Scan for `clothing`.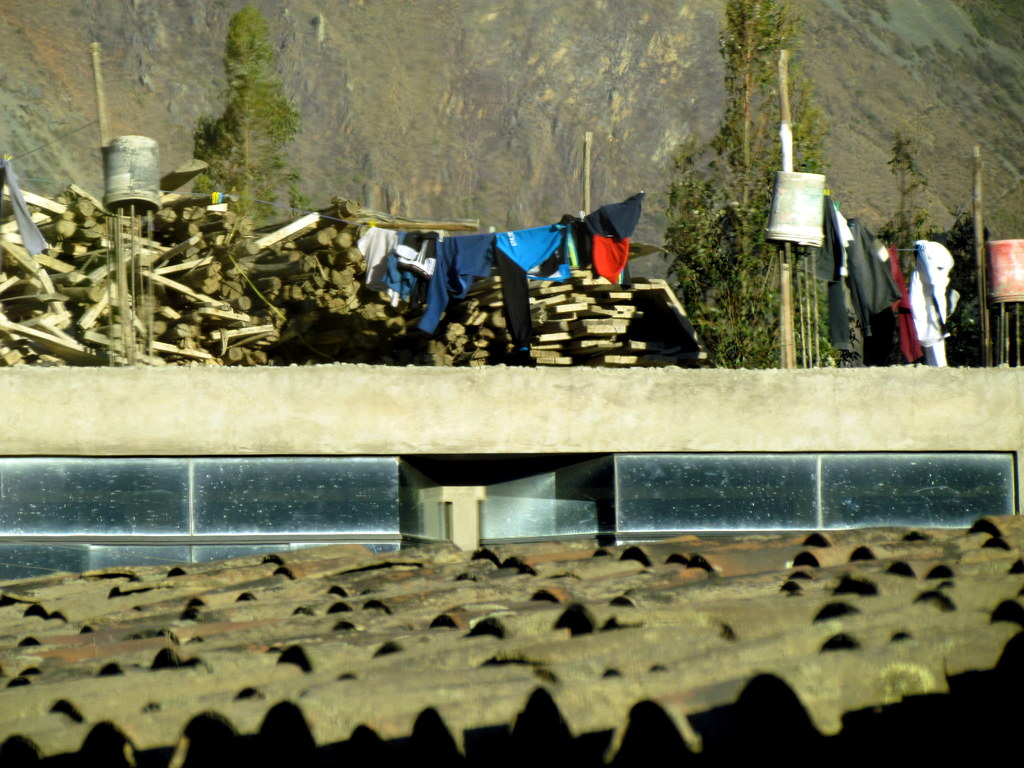
Scan result: [352,222,401,284].
